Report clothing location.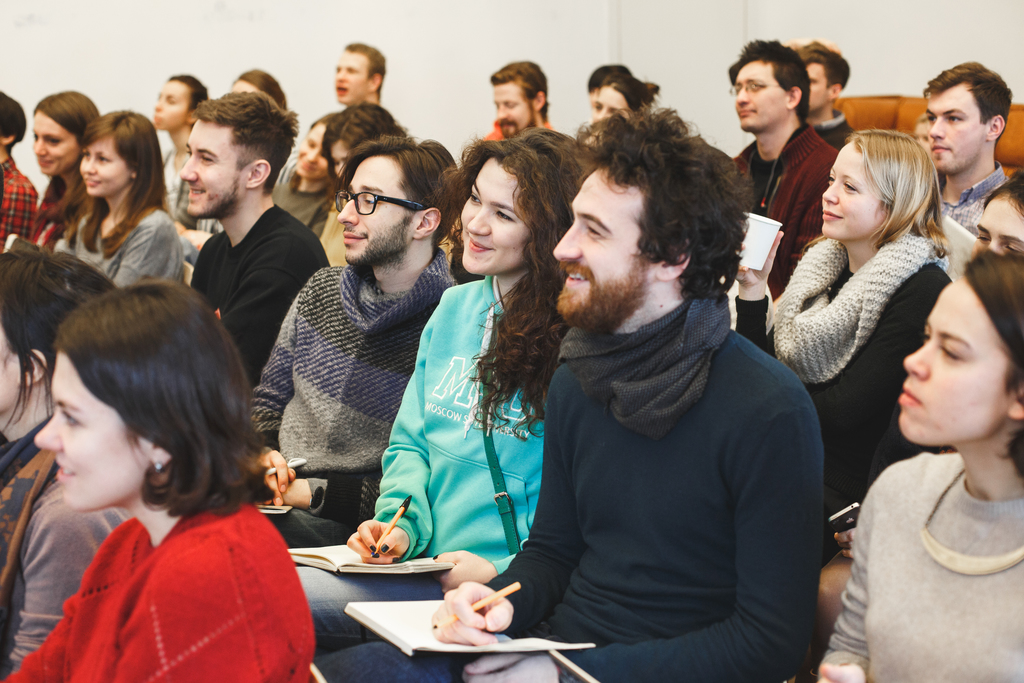
Report: {"x1": 375, "y1": 276, "x2": 541, "y2": 577}.
